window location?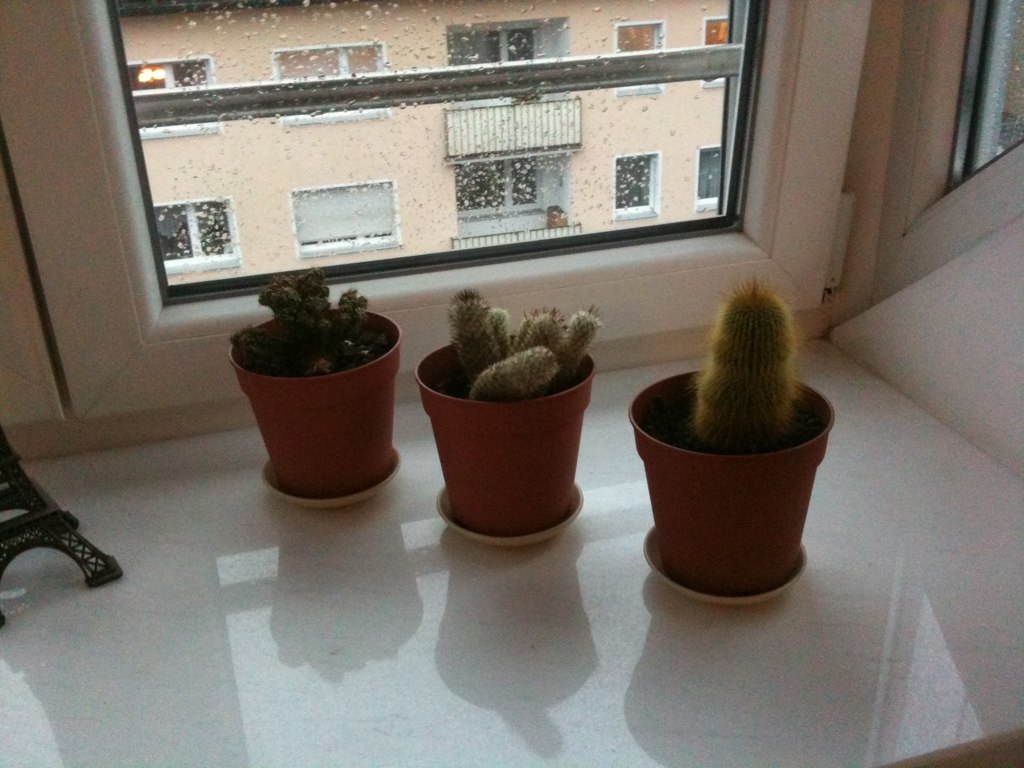
l=118, t=1, r=731, b=296
